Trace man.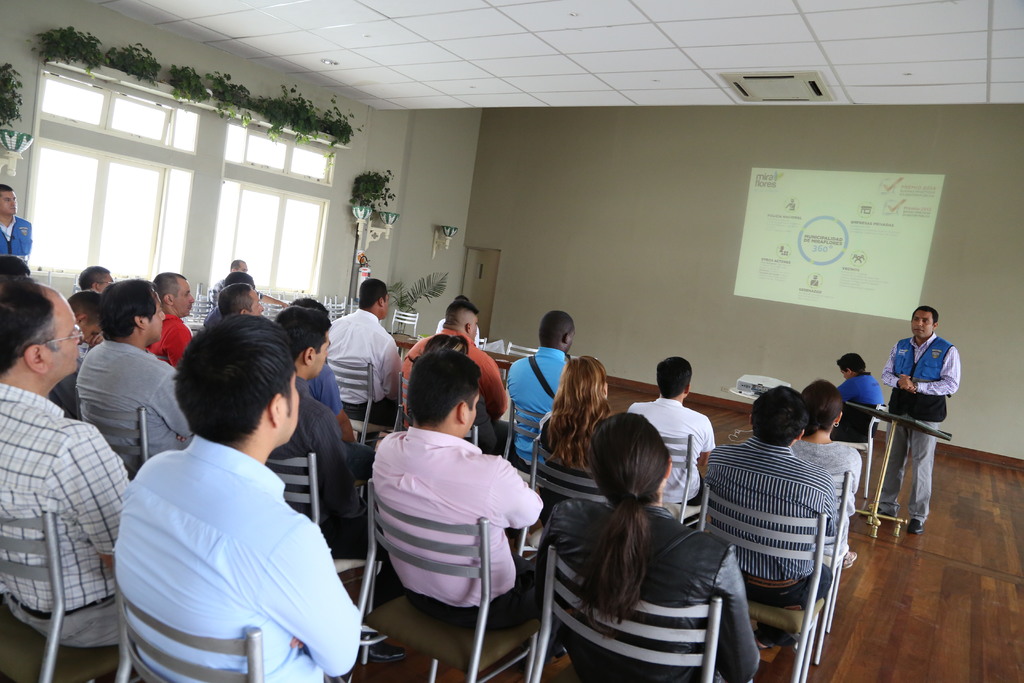
Traced to bbox=(881, 306, 960, 538).
